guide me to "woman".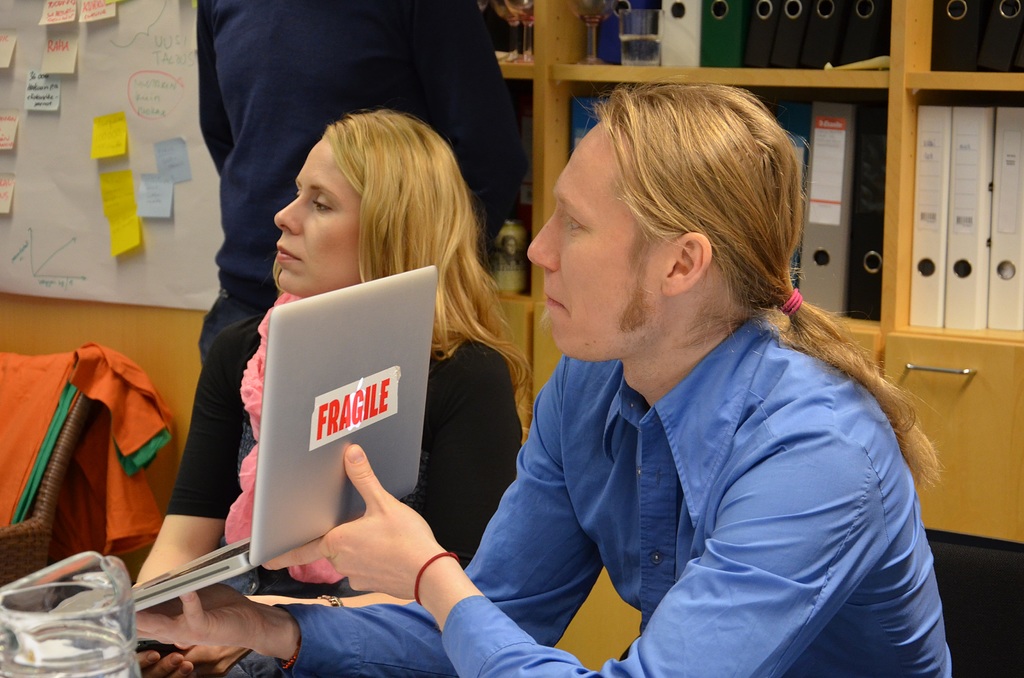
Guidance: bbox=[182, 90, 568, 677].
